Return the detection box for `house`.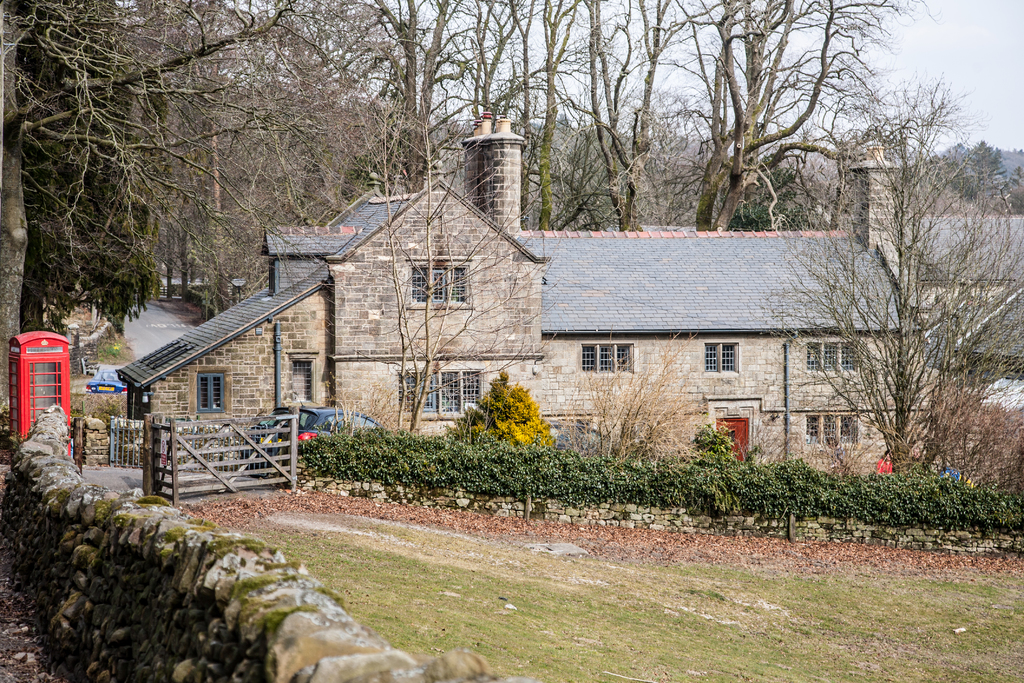
895/219/1023/461.
